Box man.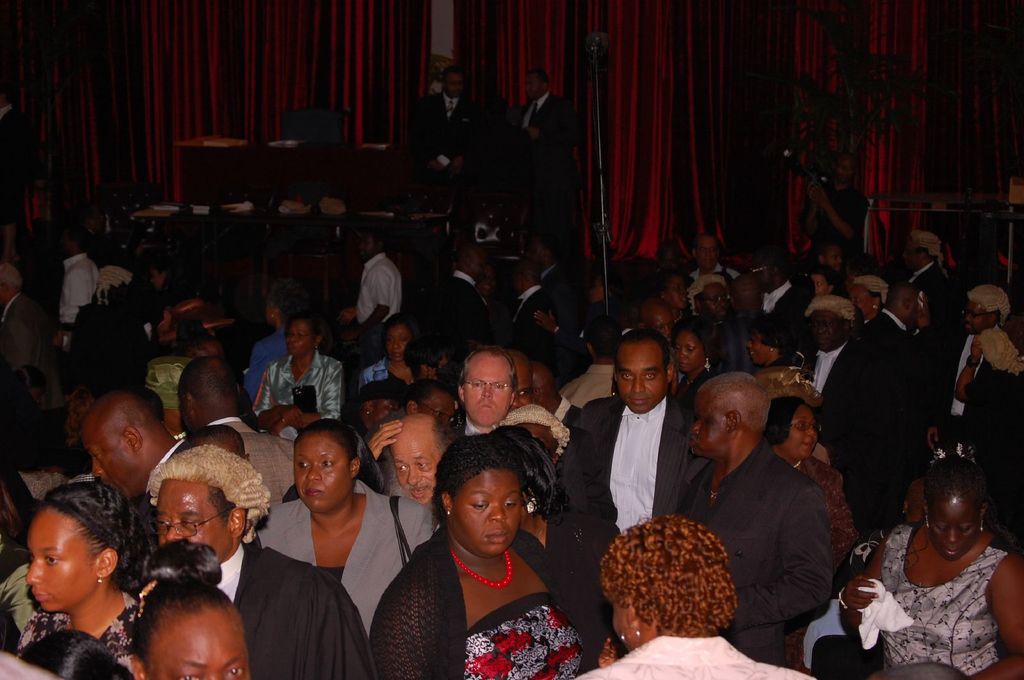
442/332/572/468.
